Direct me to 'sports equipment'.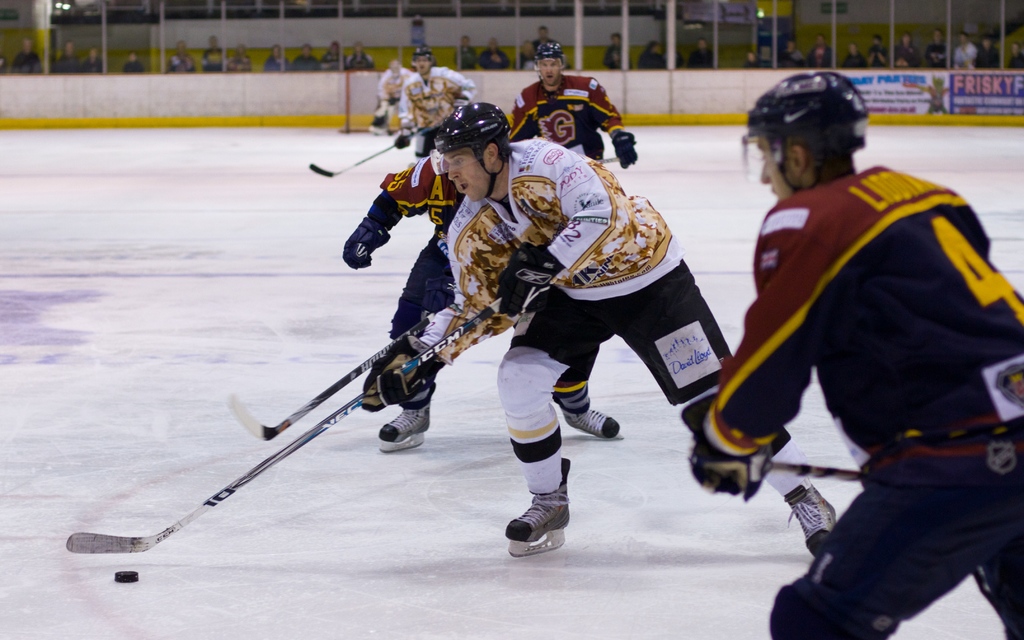
Direction: (left=611, top=126, right=639, bottom=172).
